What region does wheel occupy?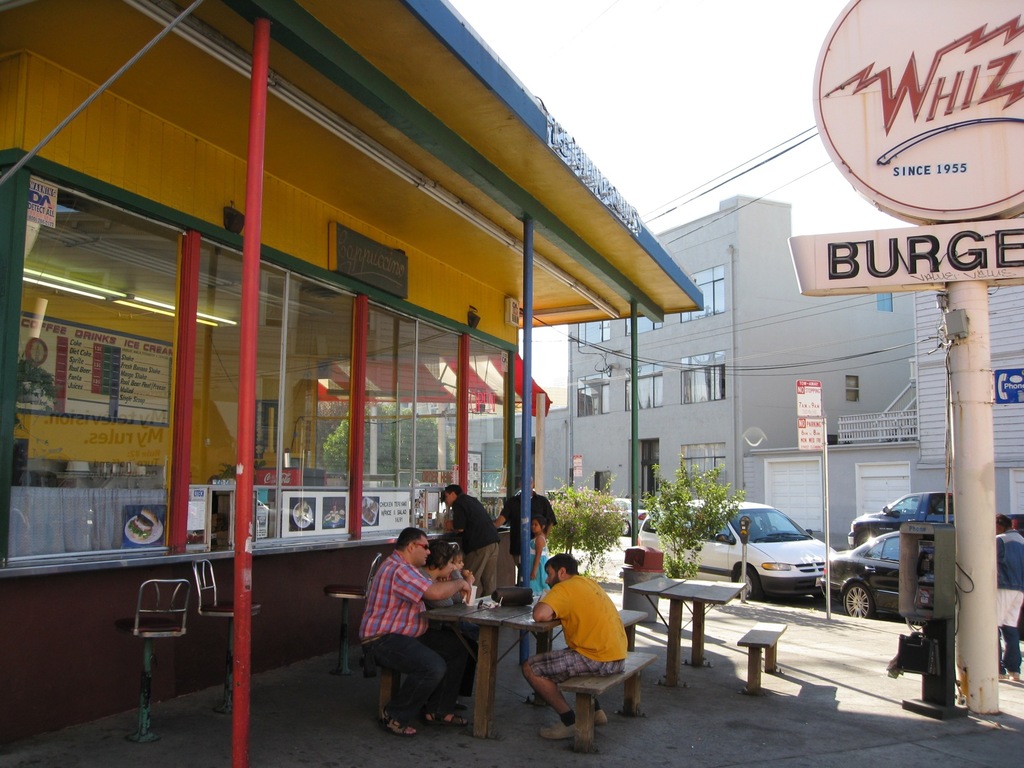
box(738, 568, 759, 600).
